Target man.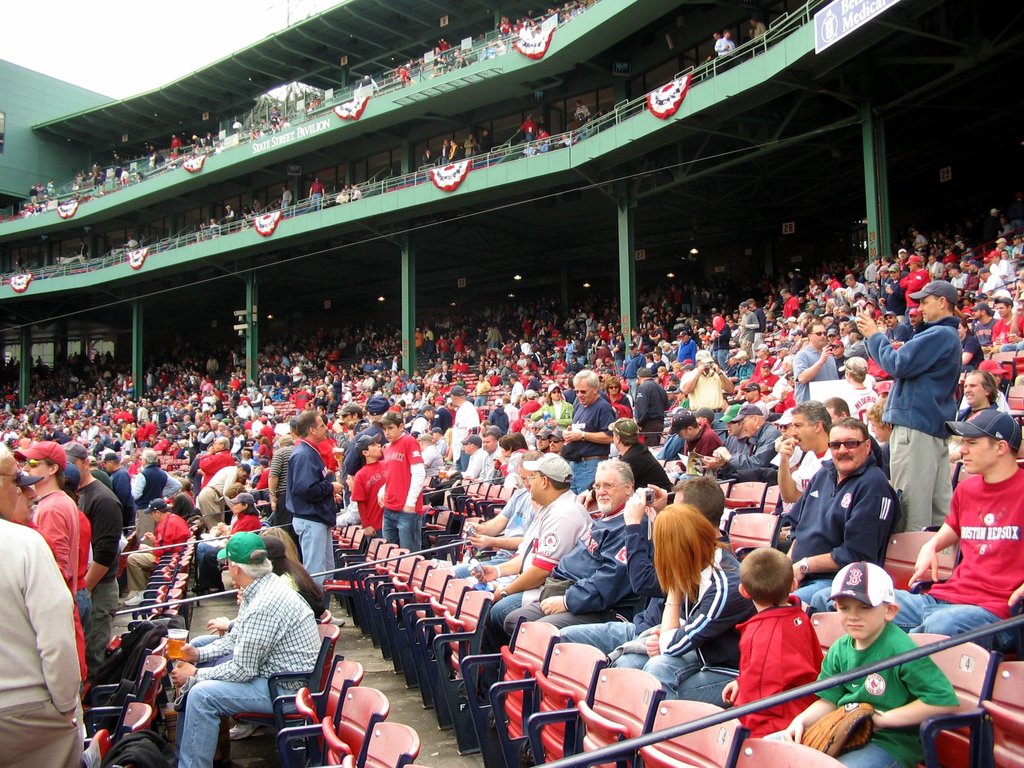
Target region: x1=554, y1=131, x2=573, y2=147.
